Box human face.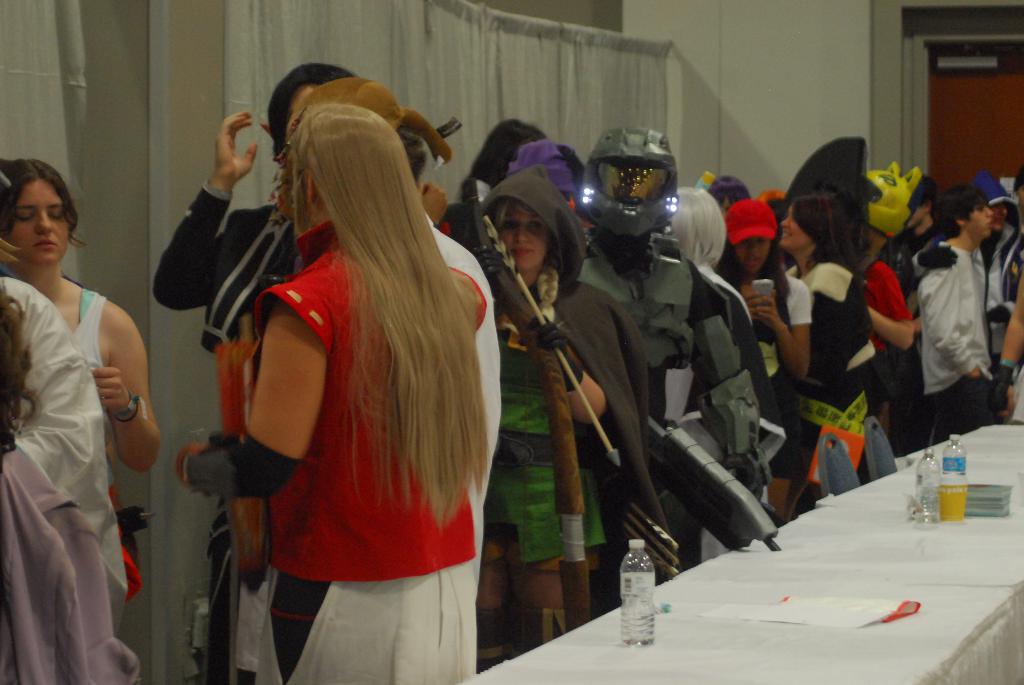
(780,206,815,248).
